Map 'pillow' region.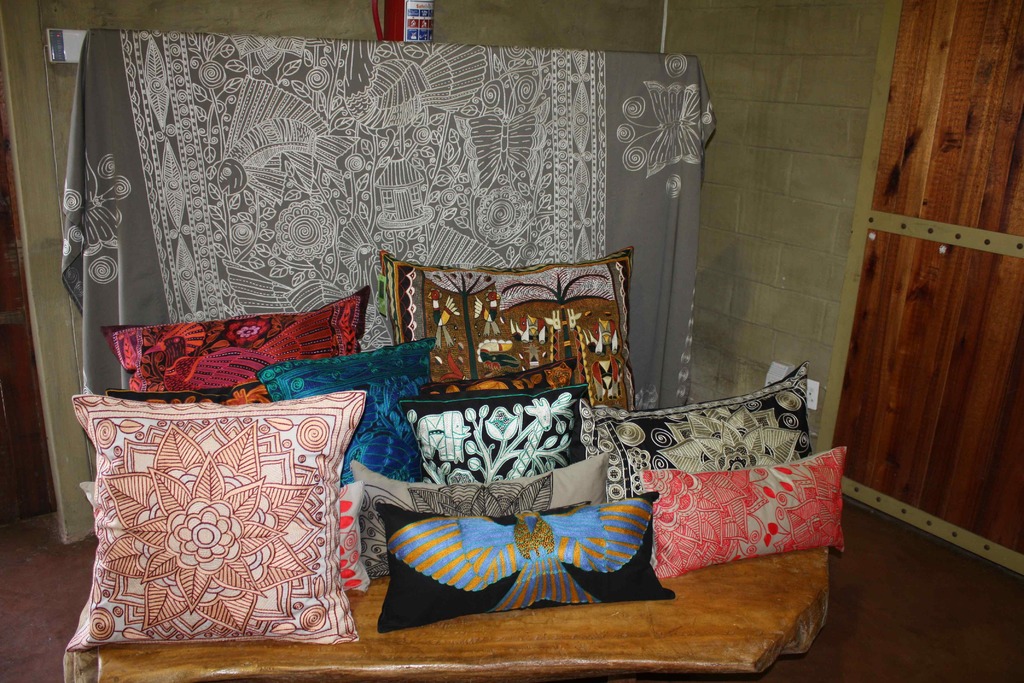
Mapped to (x1=581, y1=370, x2=810, y2=503).
